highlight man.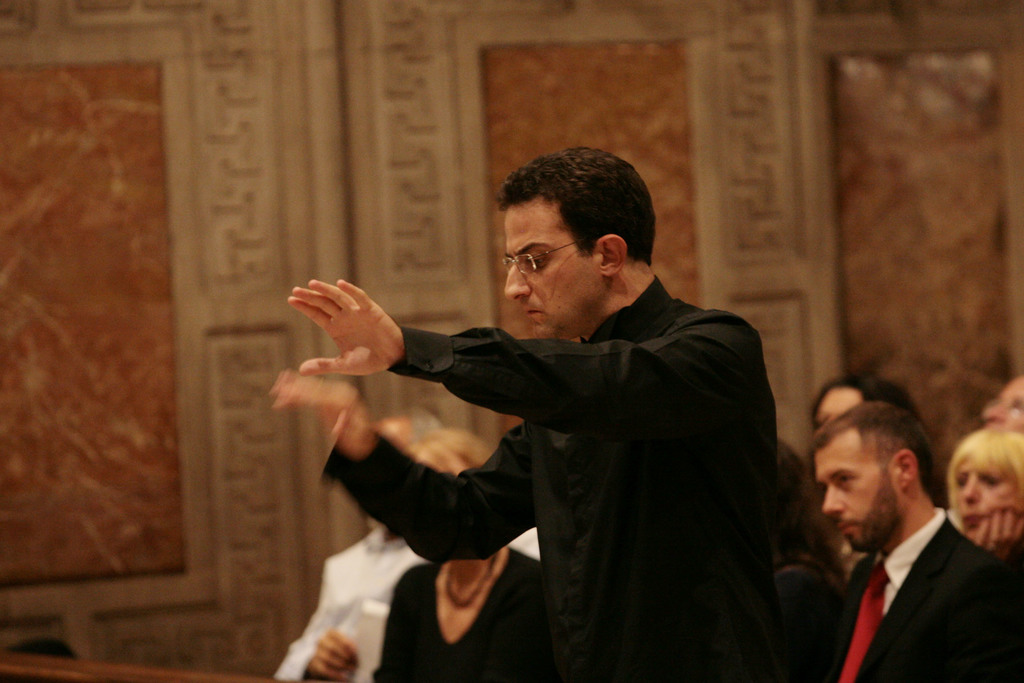
Highlighted region: 767 413 1023 682.
